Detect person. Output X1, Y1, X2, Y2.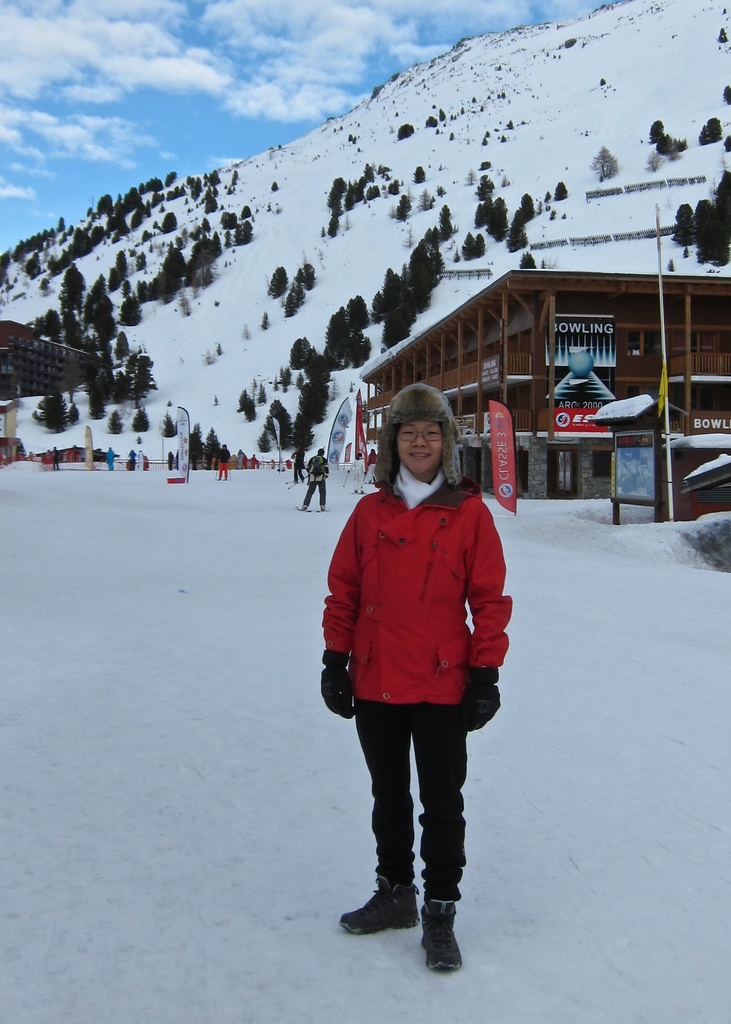
312, 410, 520, 961.
